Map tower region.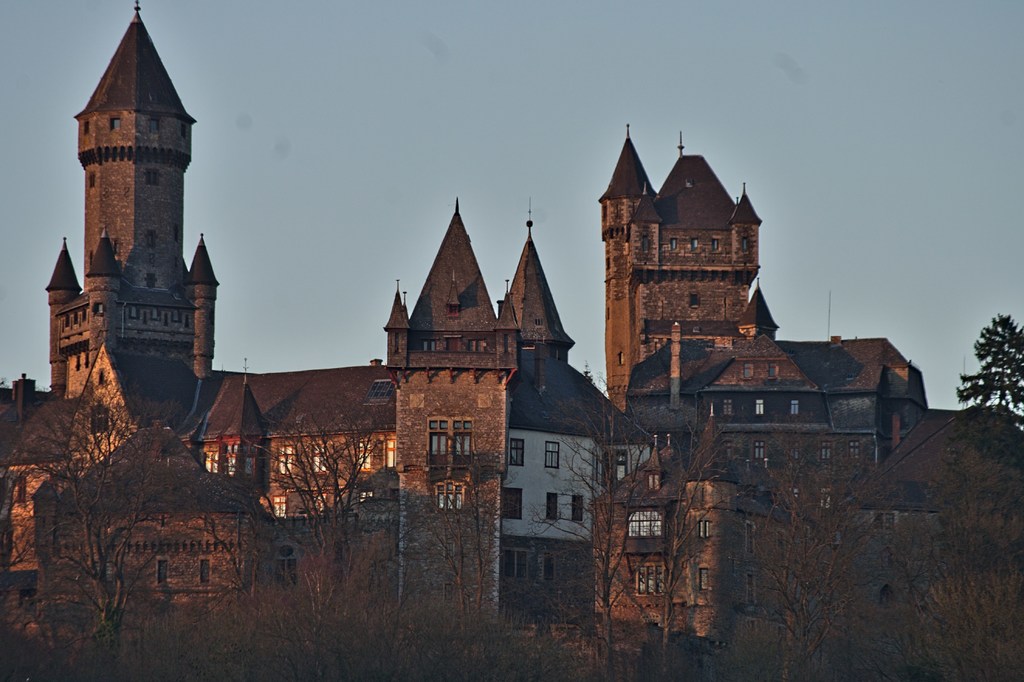
Mapped to 376/207/506/636.
